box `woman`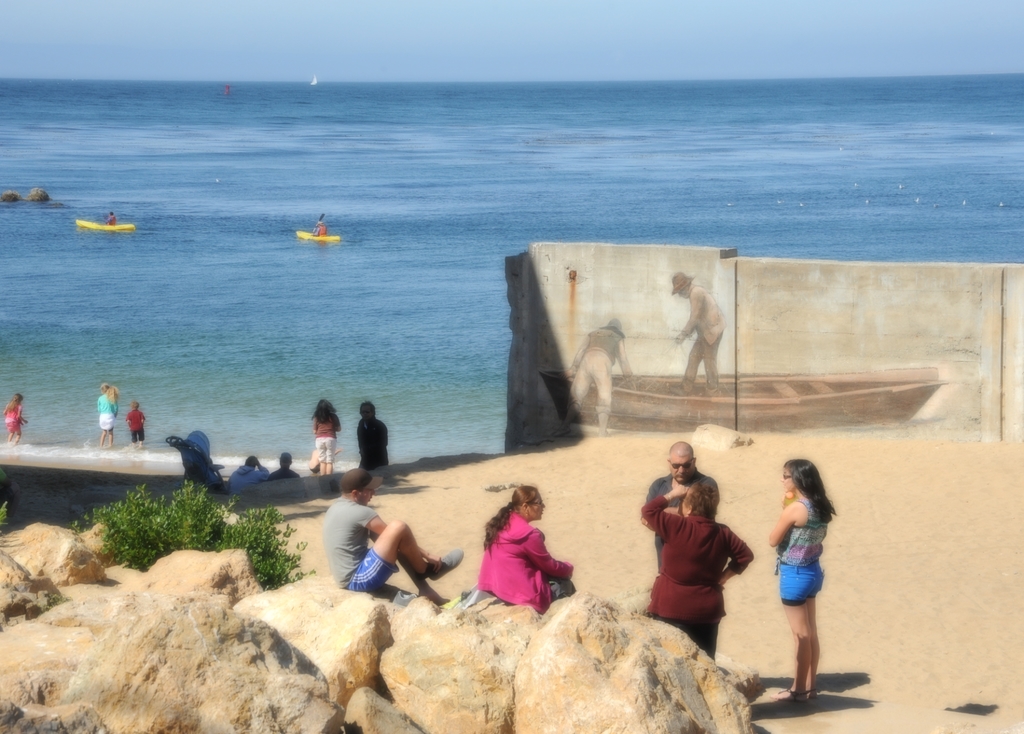
[645,470,749,662]
